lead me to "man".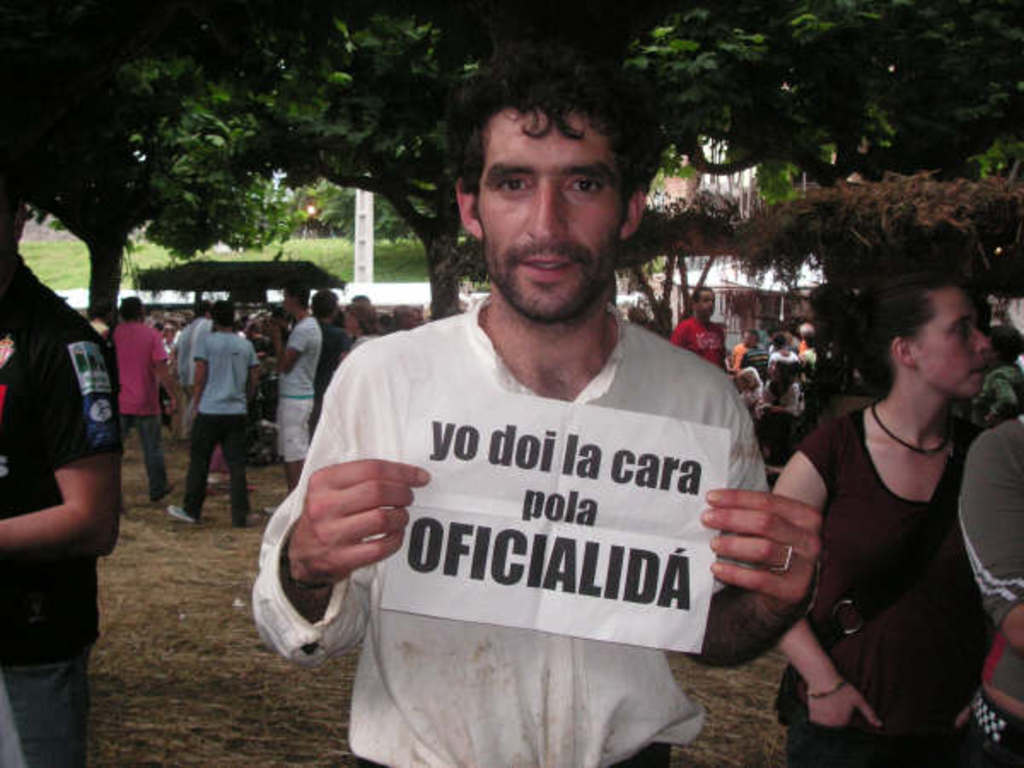
Lead to BBox(666, 287, 729, 377).
